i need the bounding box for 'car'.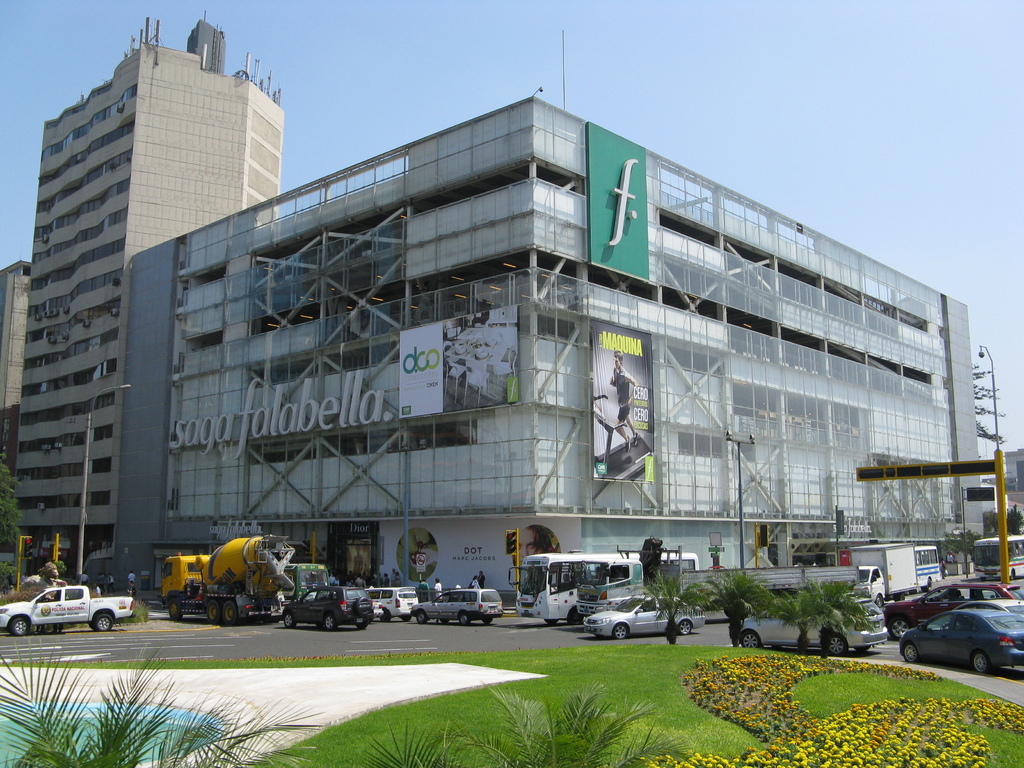
Here it is: rect(899, 605, 1023, 675).
